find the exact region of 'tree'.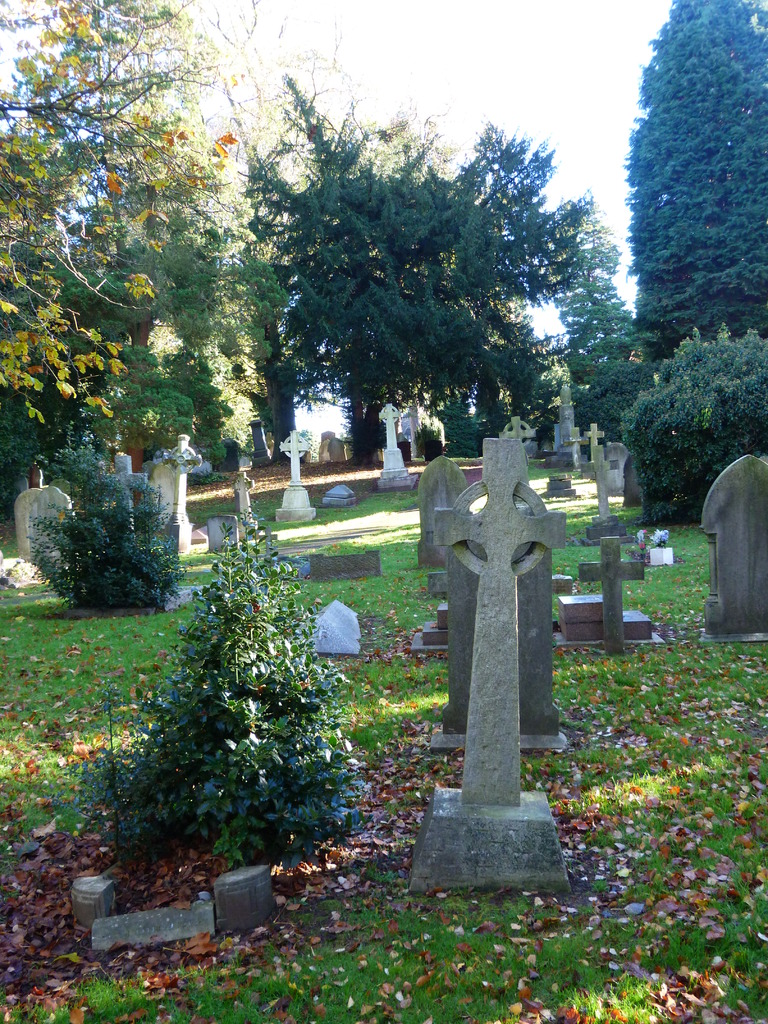
Exact region: {"left": 0, "top": 0, "right": 214, "bottom": 406}.
